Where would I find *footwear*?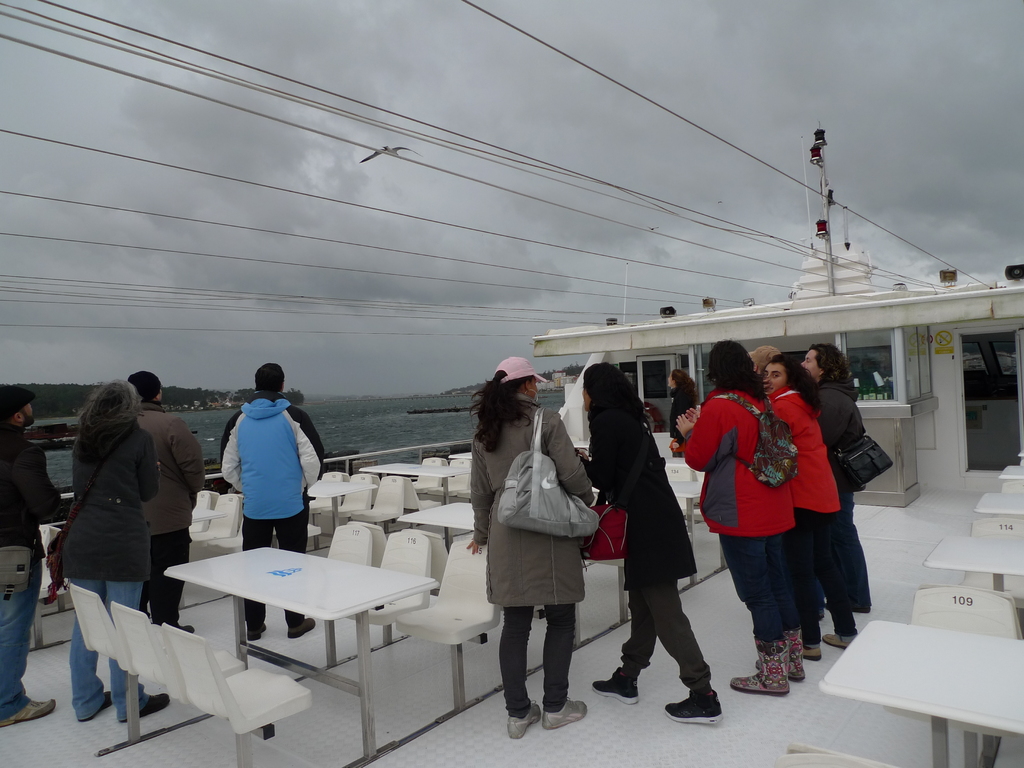
At [left=287, top=619, right=316, bottom=637].
